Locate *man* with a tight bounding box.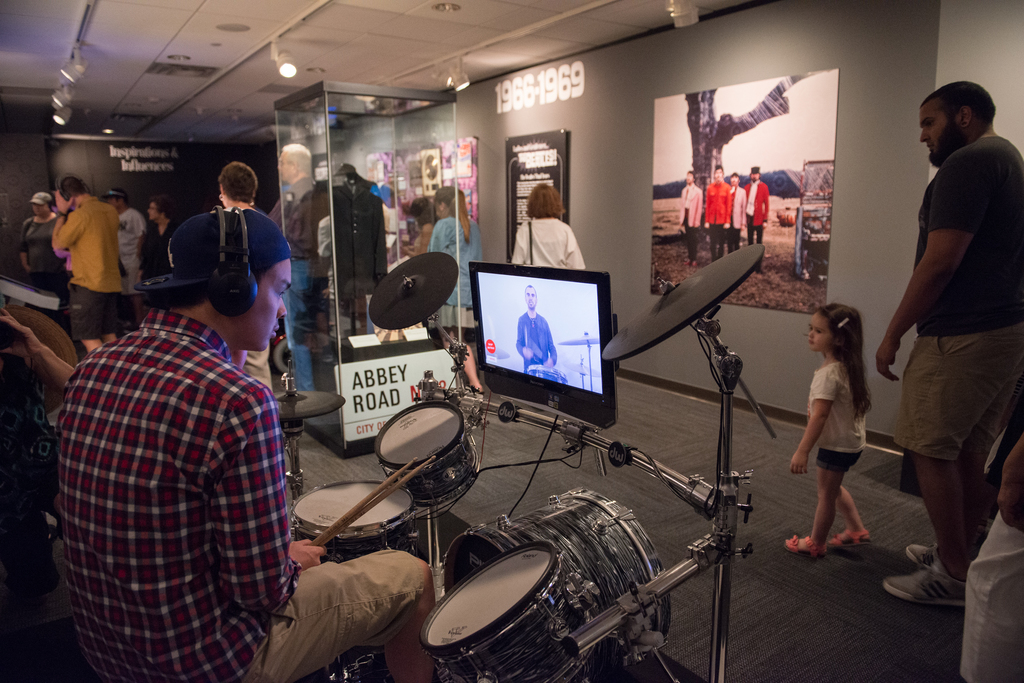
(x1=705, y1=160, x2=735, y2=248).
